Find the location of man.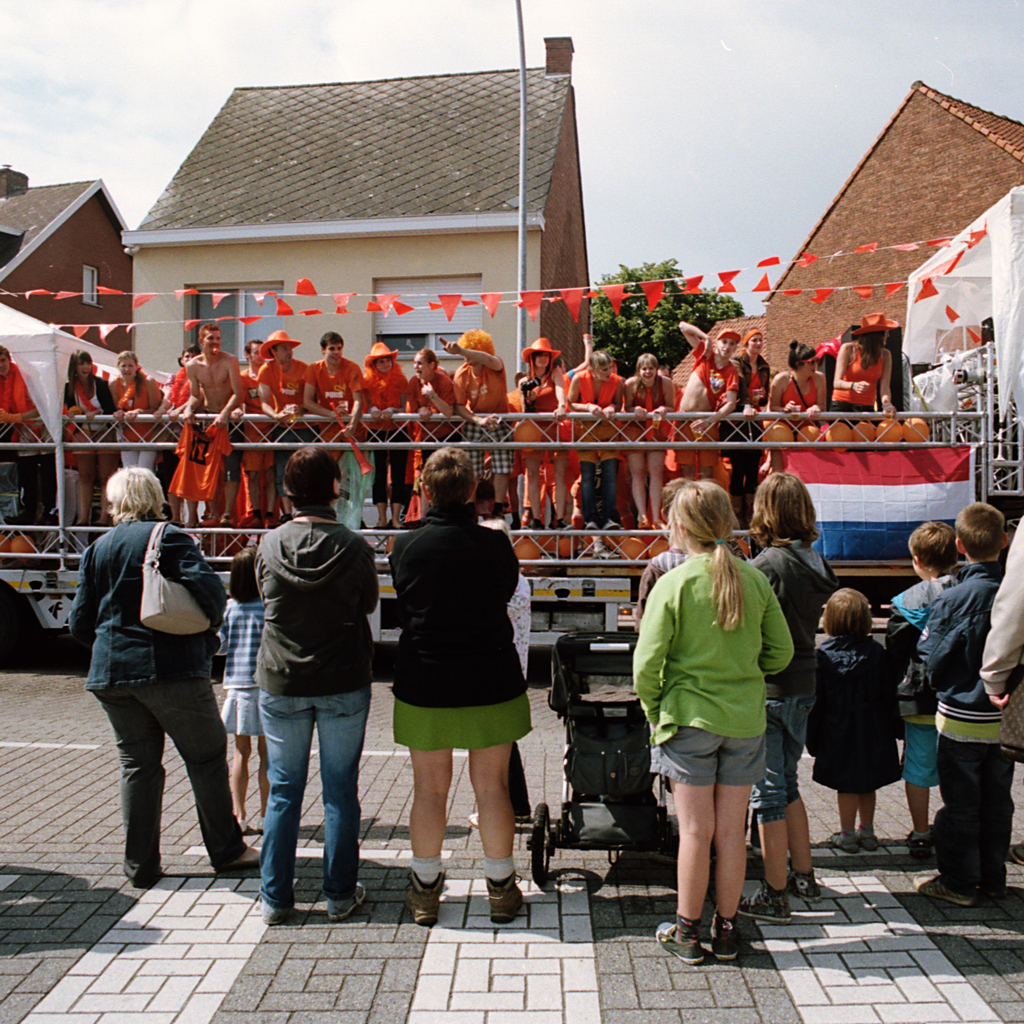
Location: Rect(0, 330, 61, 536).
